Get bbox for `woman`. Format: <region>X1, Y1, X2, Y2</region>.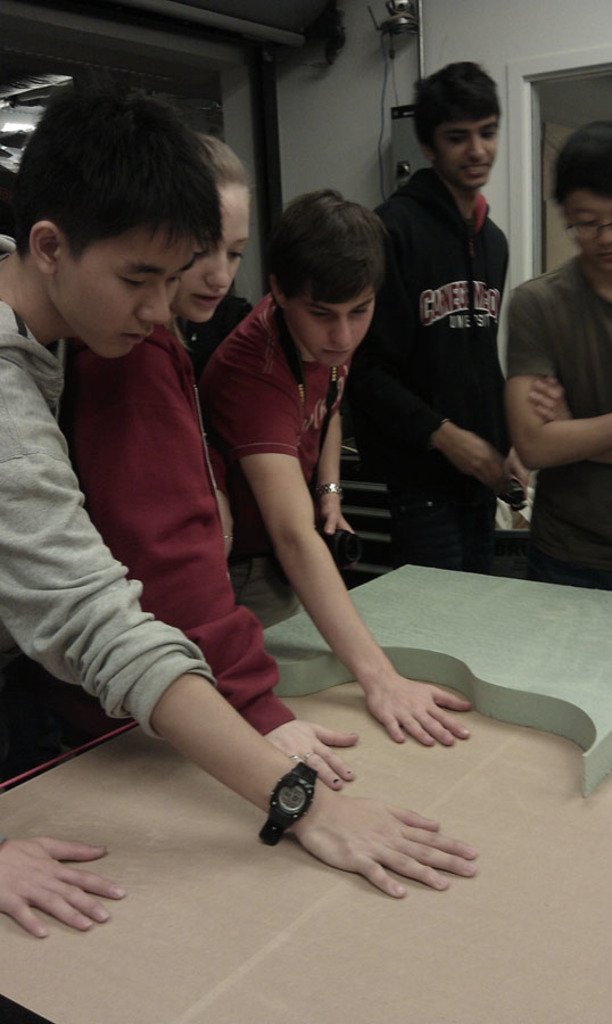
<region>55, 141, 359, 796</region>.
